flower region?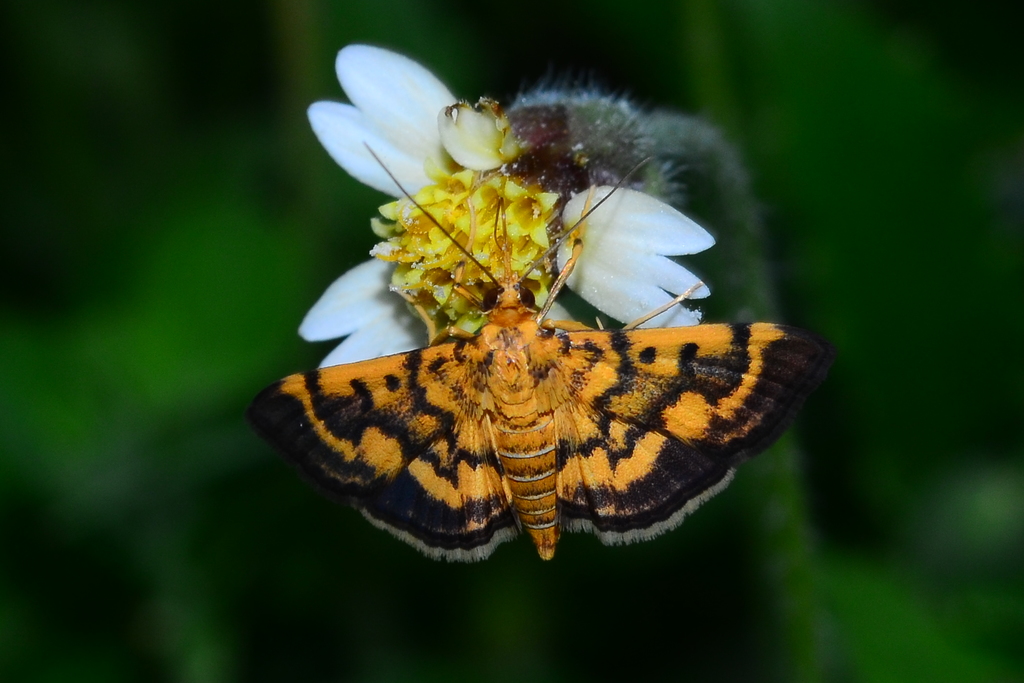
locate(294, 40, 723, 372)
